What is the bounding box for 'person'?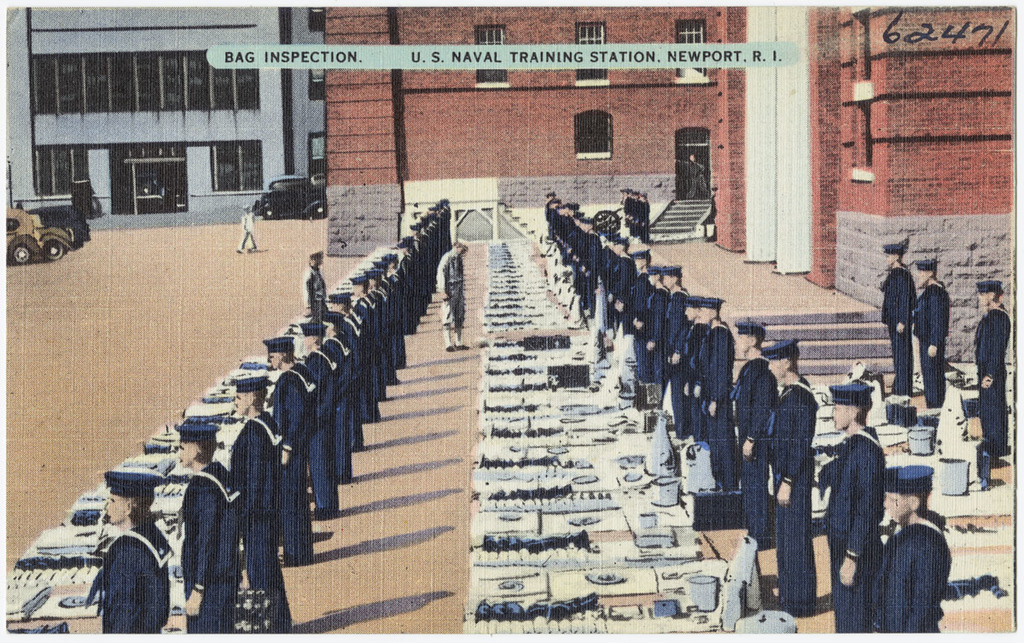
x1=883, y1=244, x2=915, y2=403.
